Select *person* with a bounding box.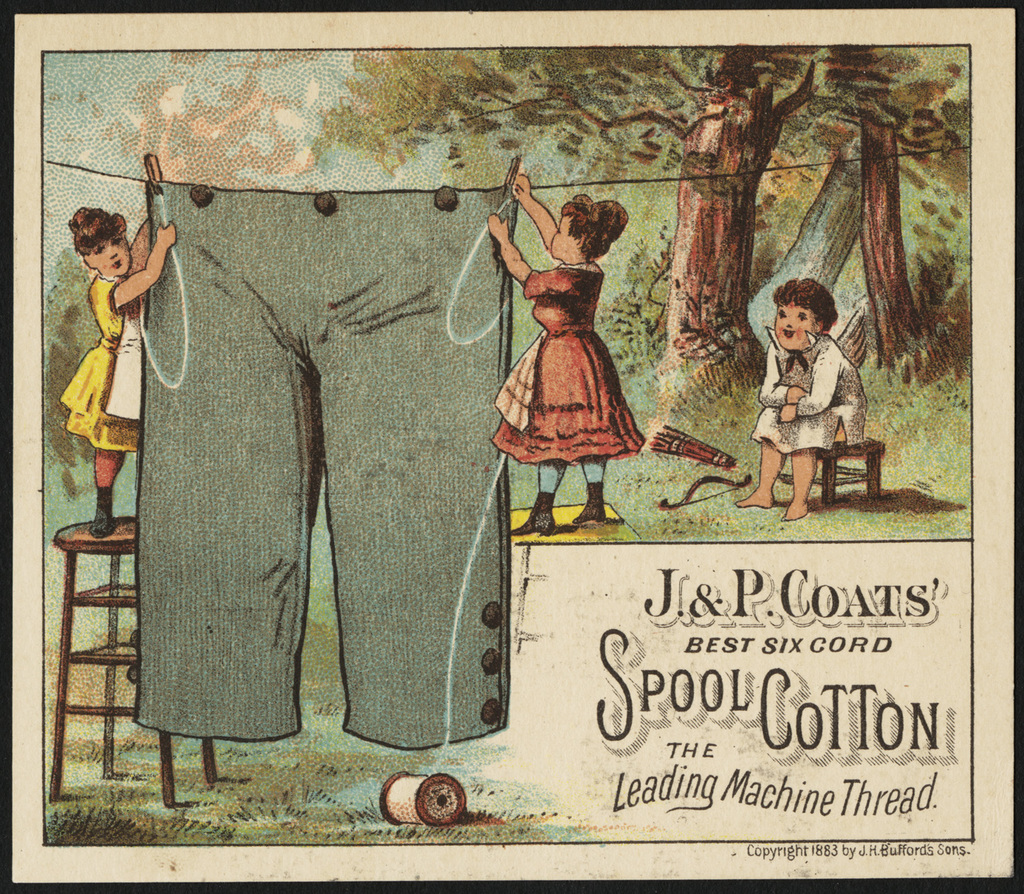
61 208 177 539.
